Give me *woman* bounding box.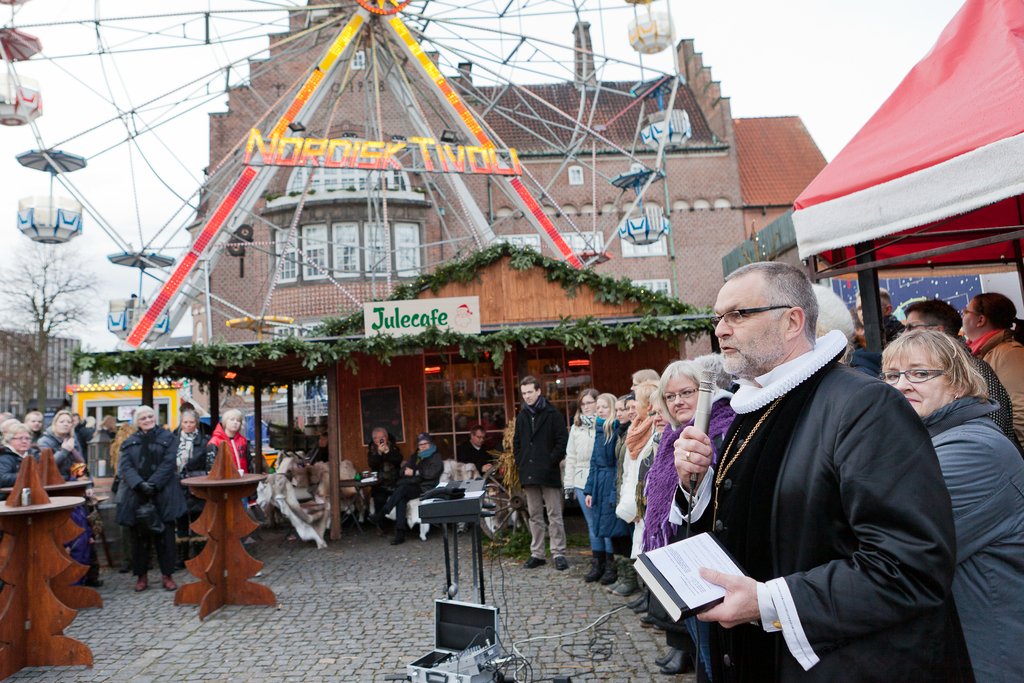
bbox=(378, 434, 441, 540).
